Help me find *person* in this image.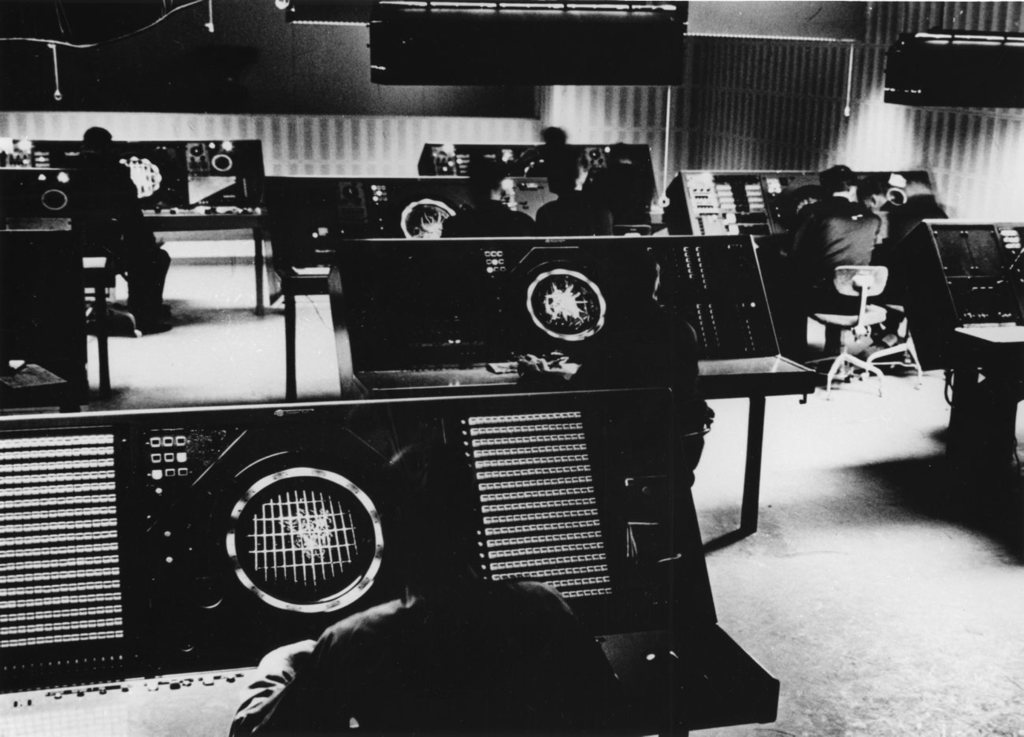
Found it: (519,124,585,169).
